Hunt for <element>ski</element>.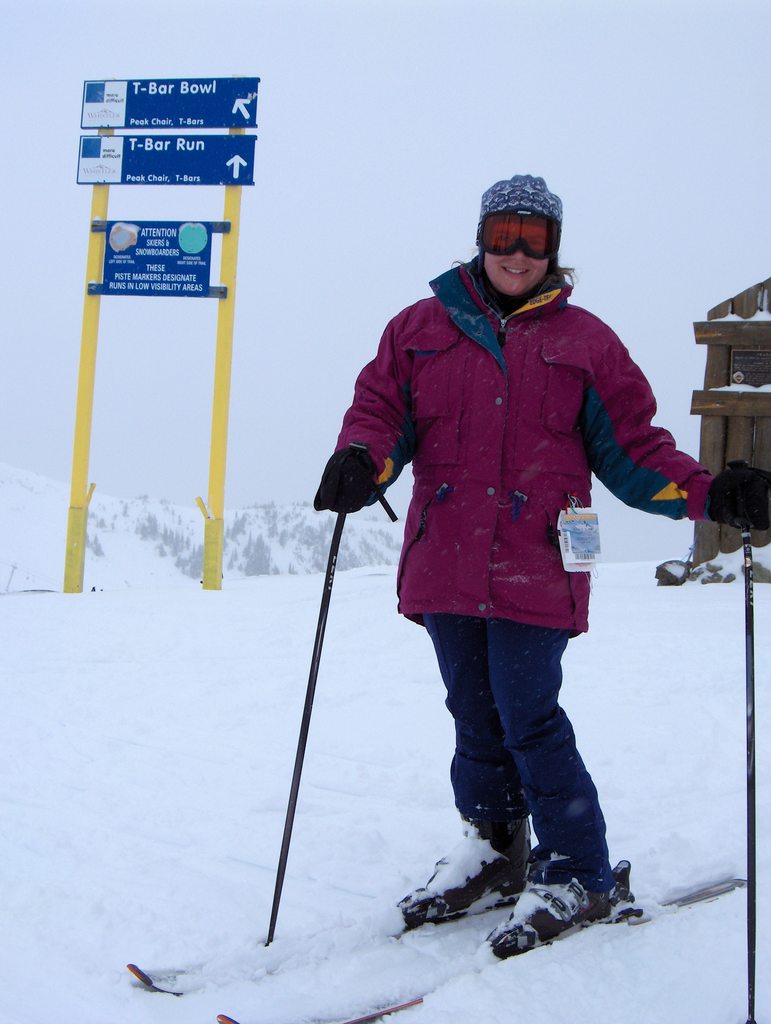
Hunted down at region(207, 847, 759, 1023).
